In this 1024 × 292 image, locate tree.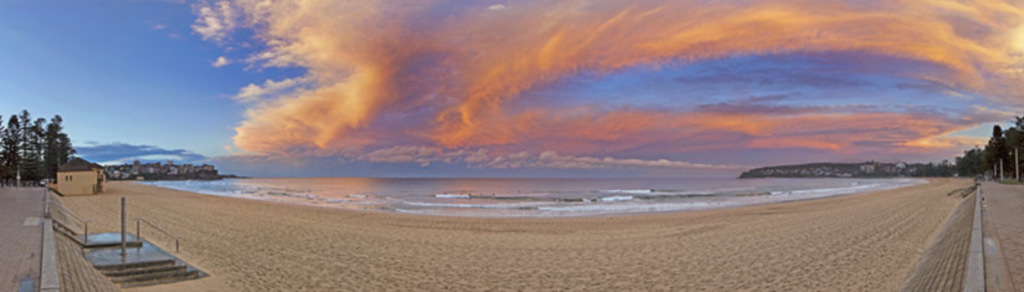
Bounding box: locate(989, 112, 1023, 183).
